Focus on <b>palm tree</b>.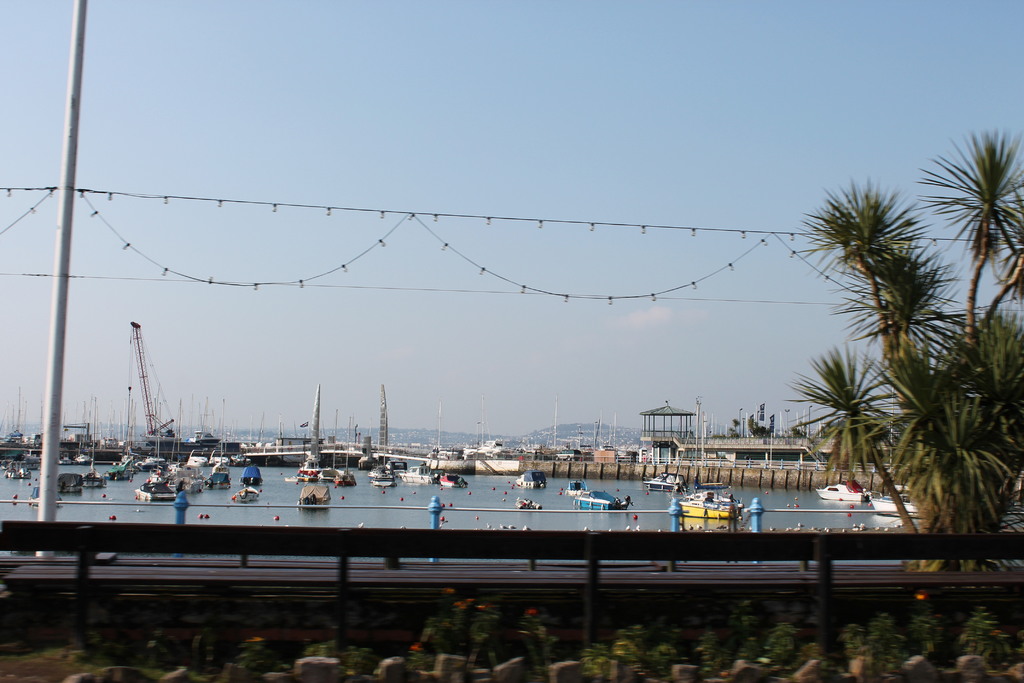
Focused at {"x1": 915, "y1": 120, "x2": 1021, "y2": 336}.
